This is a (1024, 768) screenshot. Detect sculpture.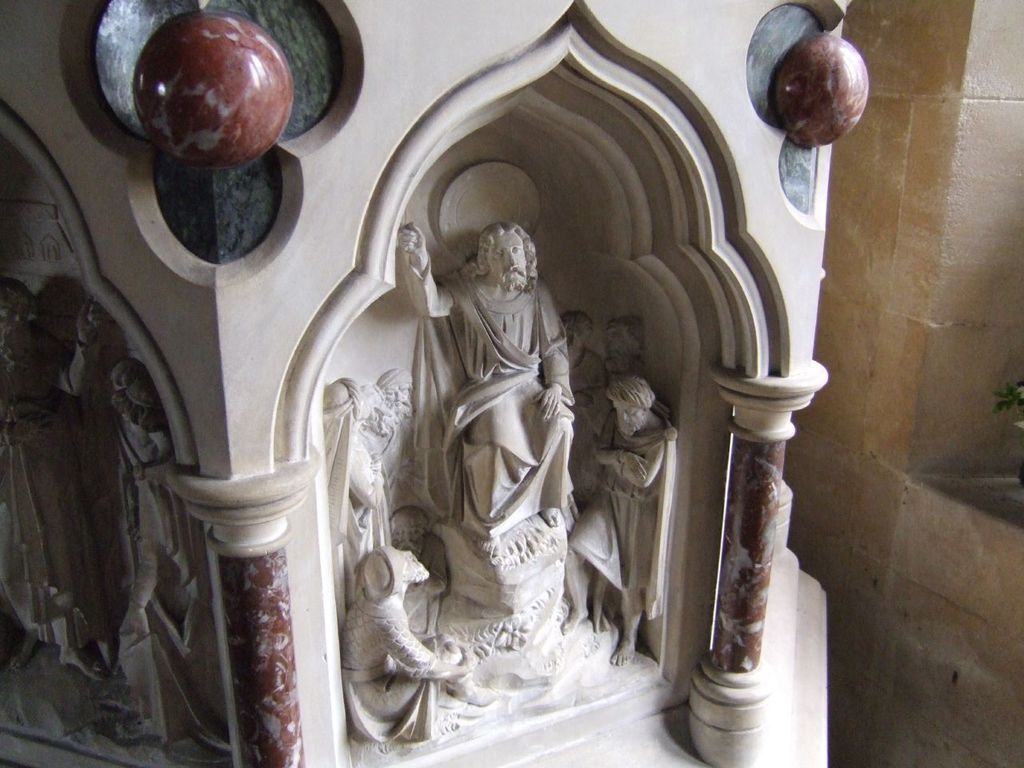
<box>344,542,500,750</box>.
